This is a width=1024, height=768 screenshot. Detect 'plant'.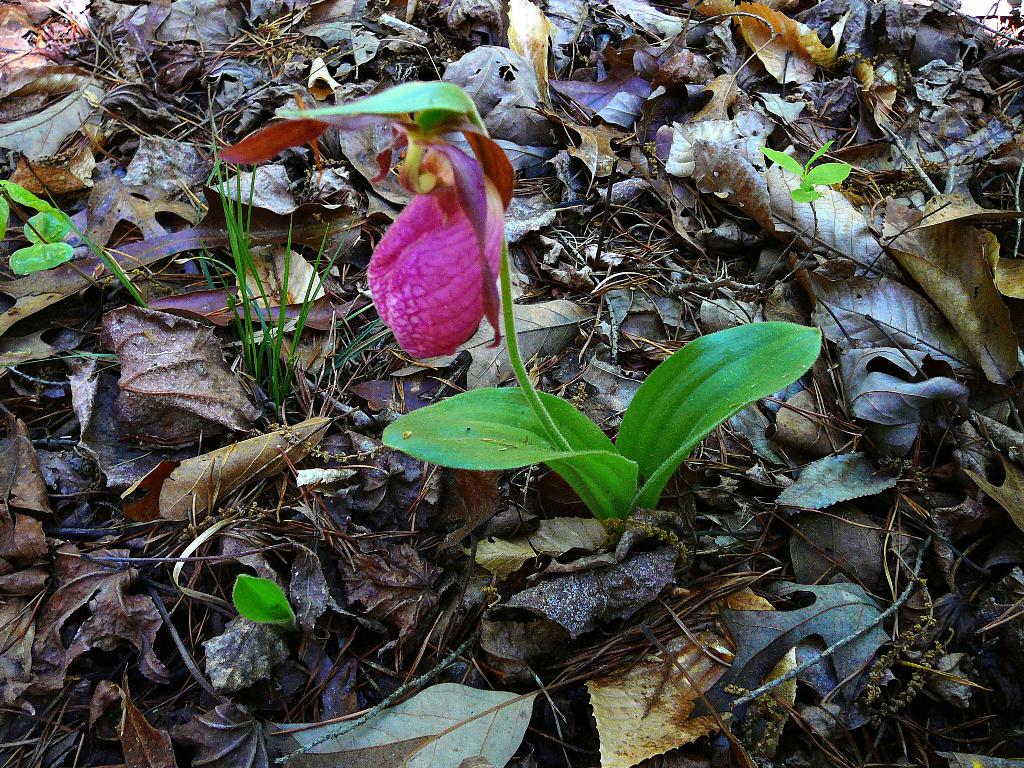
box=[167, 178, 330, 409].
